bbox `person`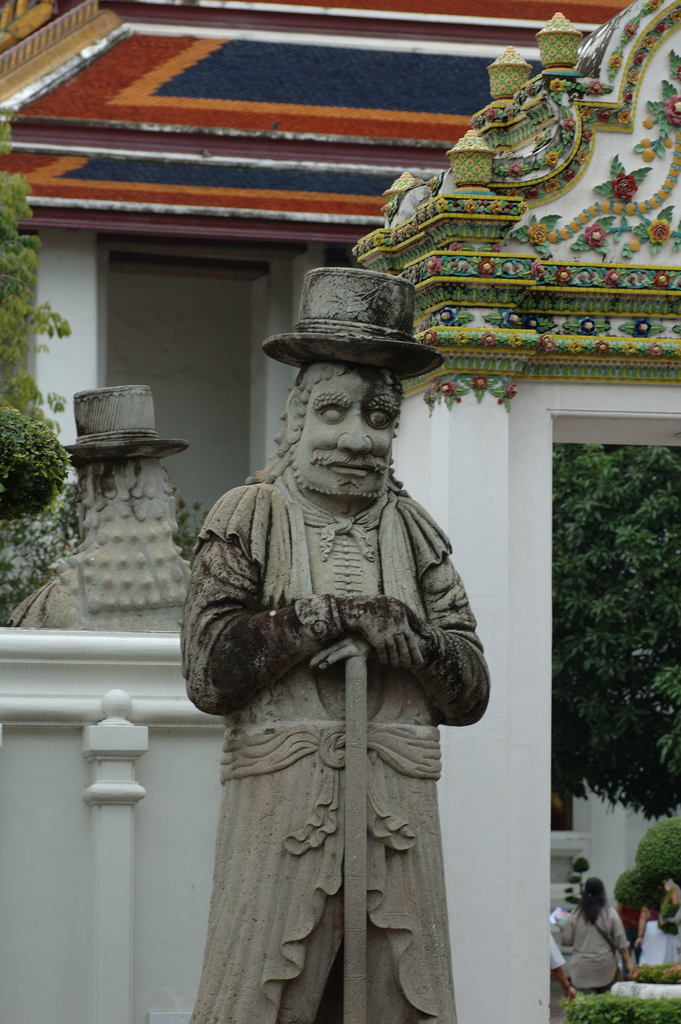
bbox=[546, 879, 630, 993]
